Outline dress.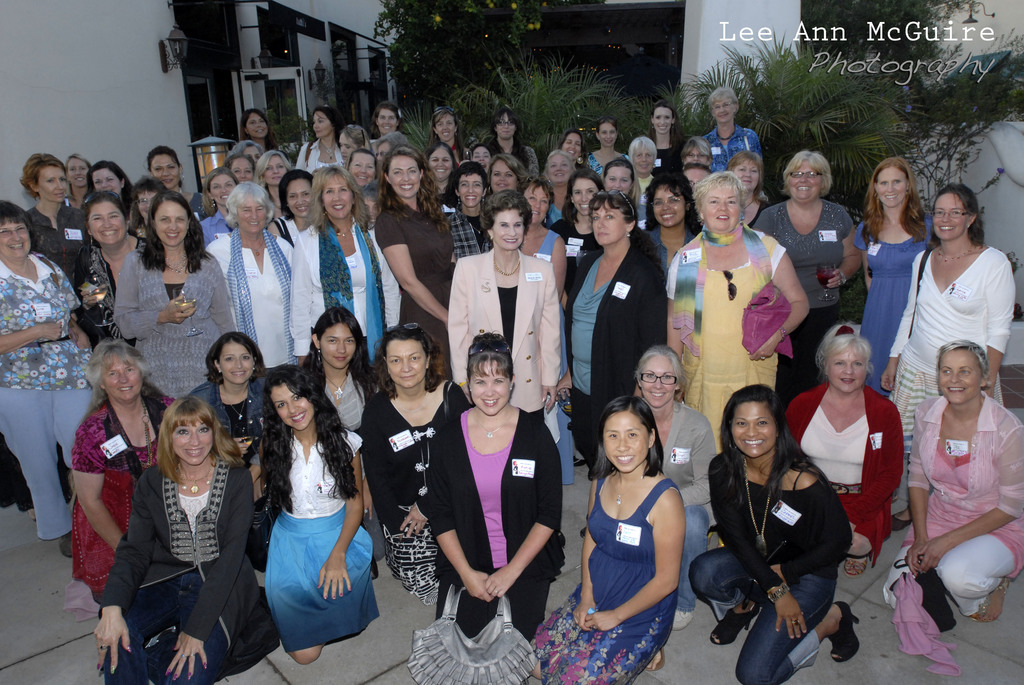
Outline: l=854, t=223, r=935, b=396.
